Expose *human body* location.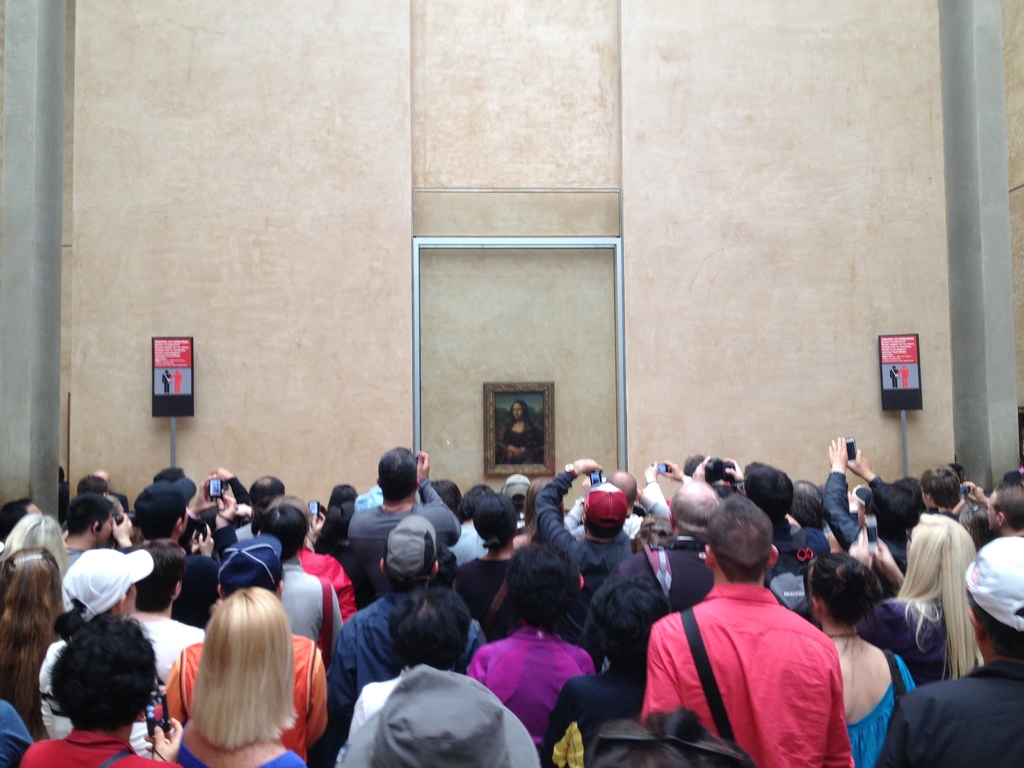
Exposed at bbox=[639, 493, 860, 767].
